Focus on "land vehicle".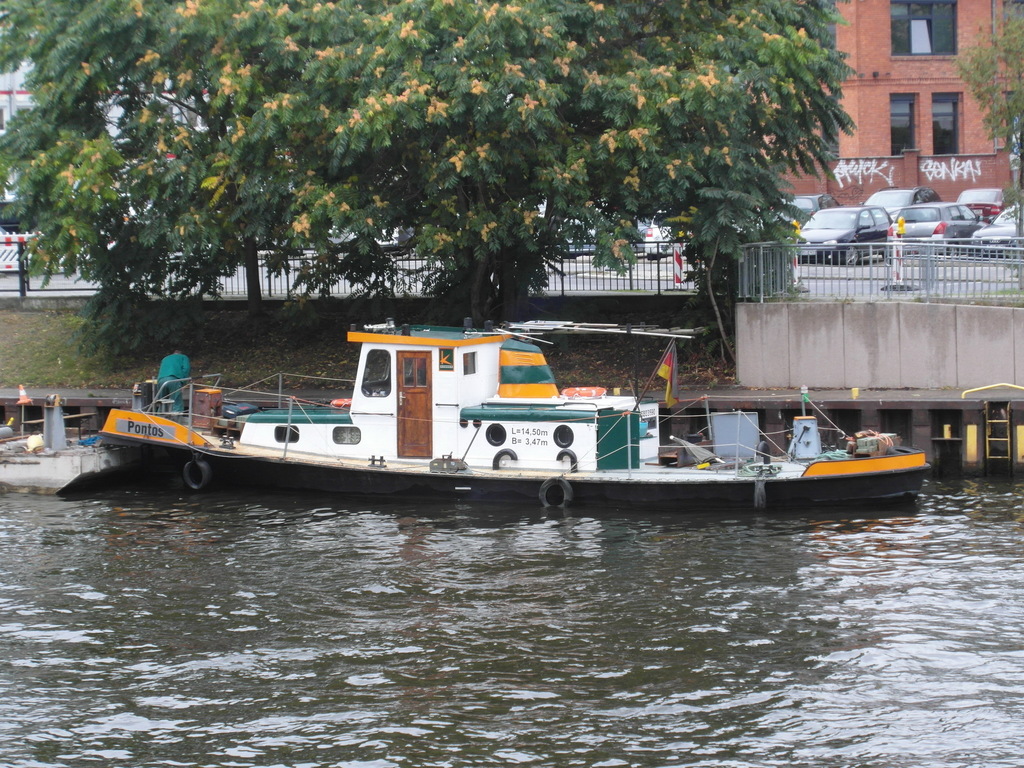
Focused at Rect(967, 206, 1020, 261).
